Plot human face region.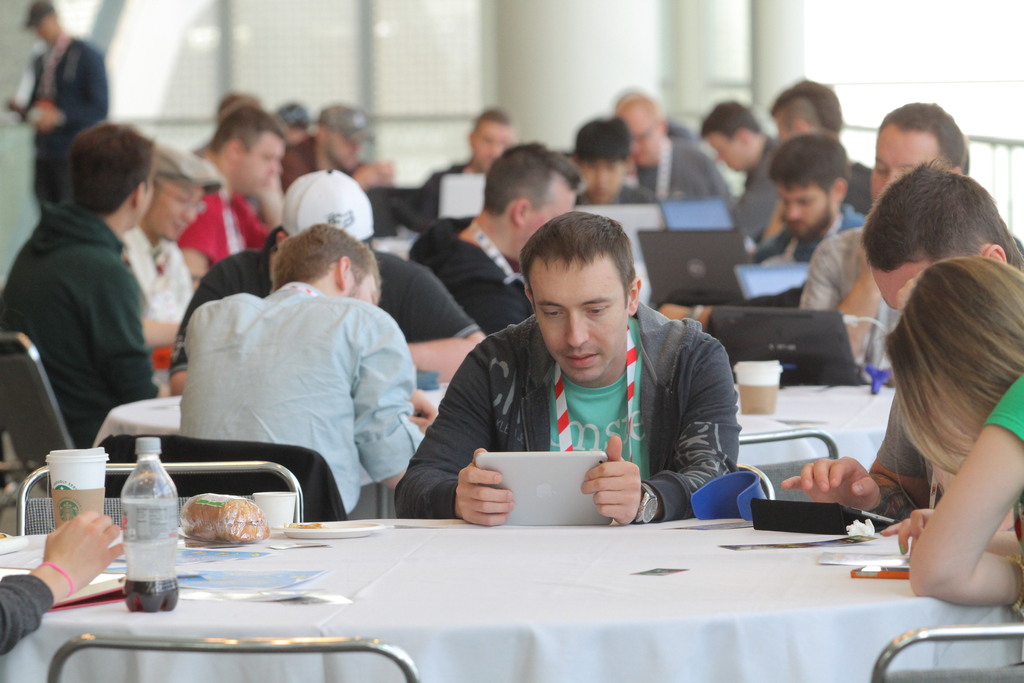
Plotted at pyautogui.locateOnScreen(155, 180, 211, 240).
